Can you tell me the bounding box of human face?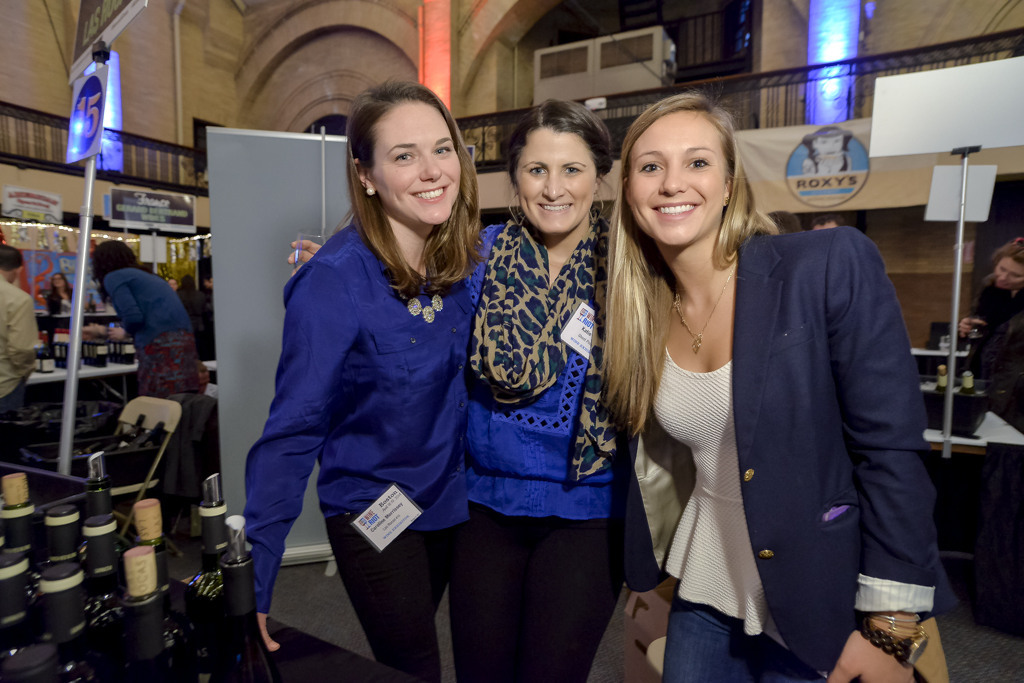
[x1=511, y1=133, x2=594, y2=240].
